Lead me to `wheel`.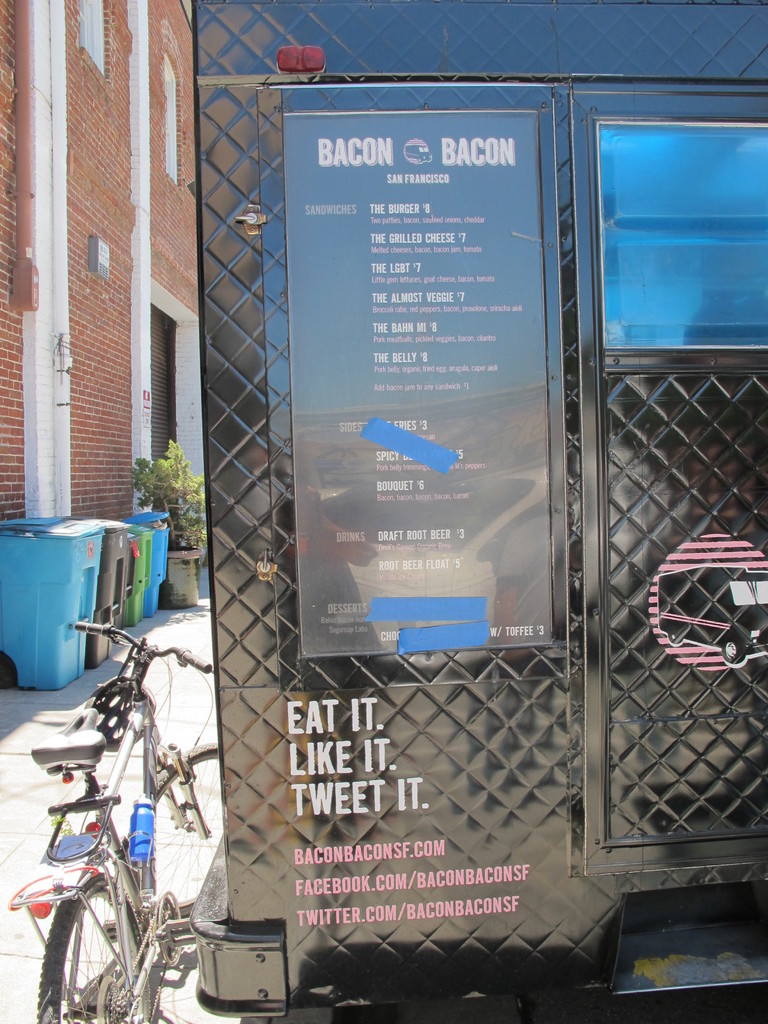
Lead to [left=47, top=890, right=157, bottom=1004].
